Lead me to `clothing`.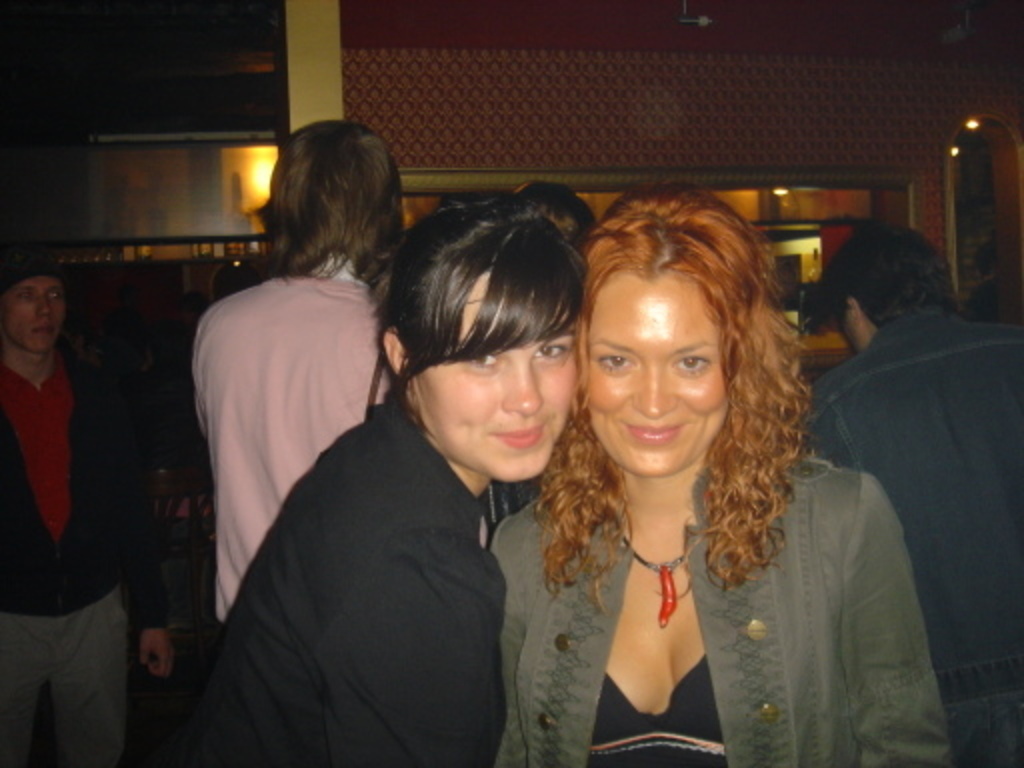
Lead to (left=0, top=334, right=168, bottom=766).
